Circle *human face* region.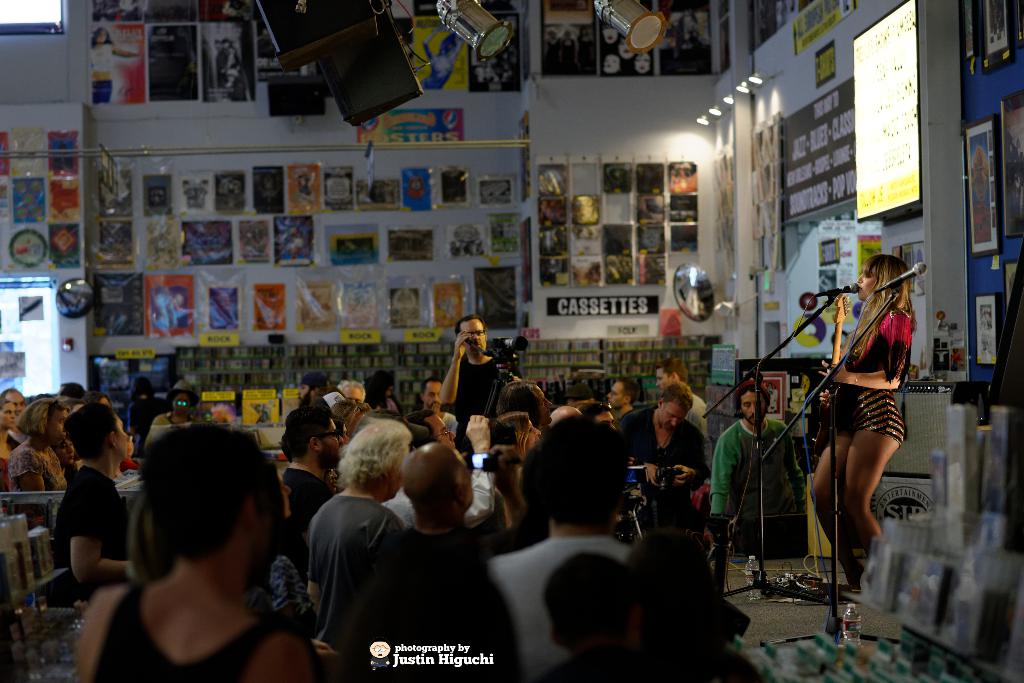
Region: x1=608 y1=383 x2=626 y2=407.
